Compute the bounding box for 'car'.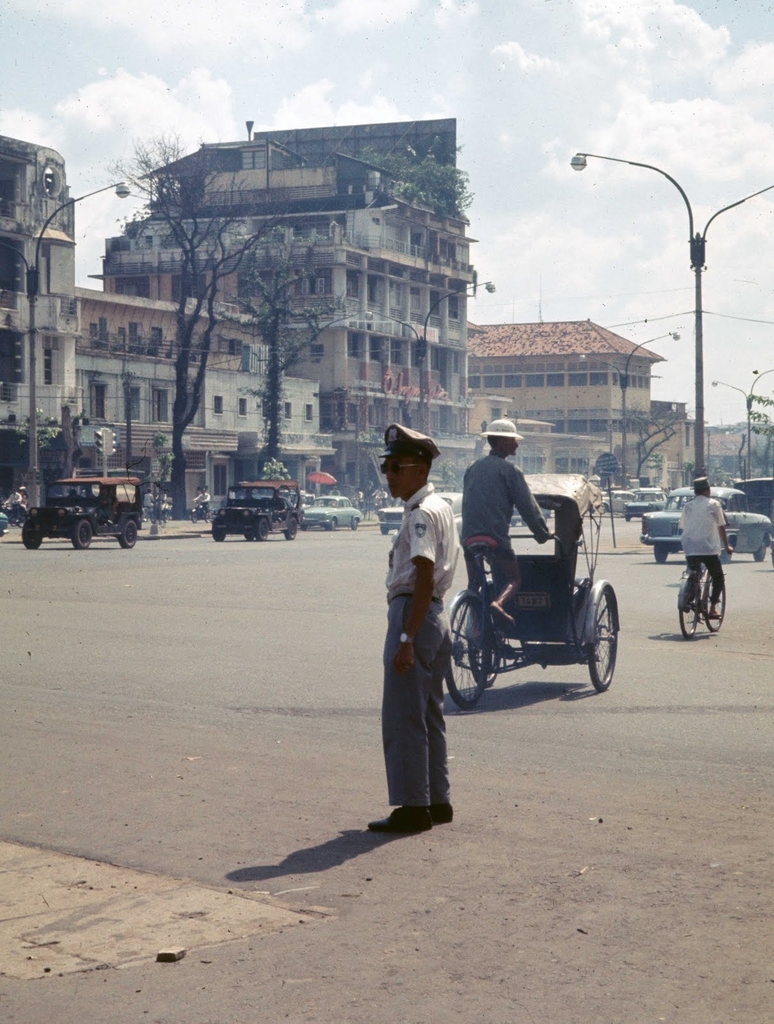
645:484:773:563.
